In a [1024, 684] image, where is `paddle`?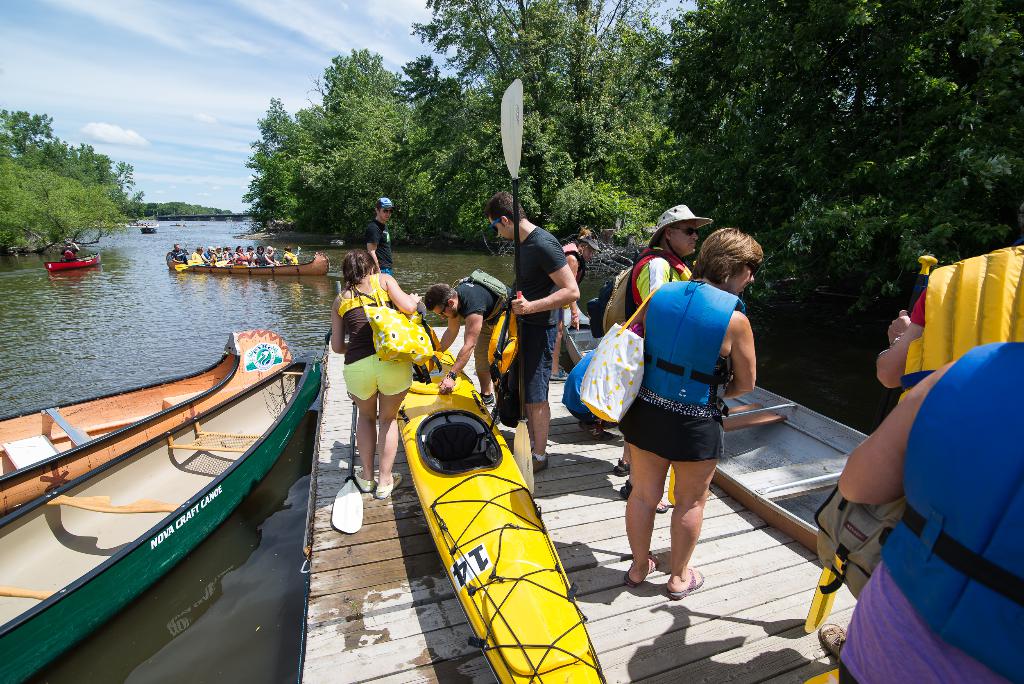
330, 401, 364, 535.
